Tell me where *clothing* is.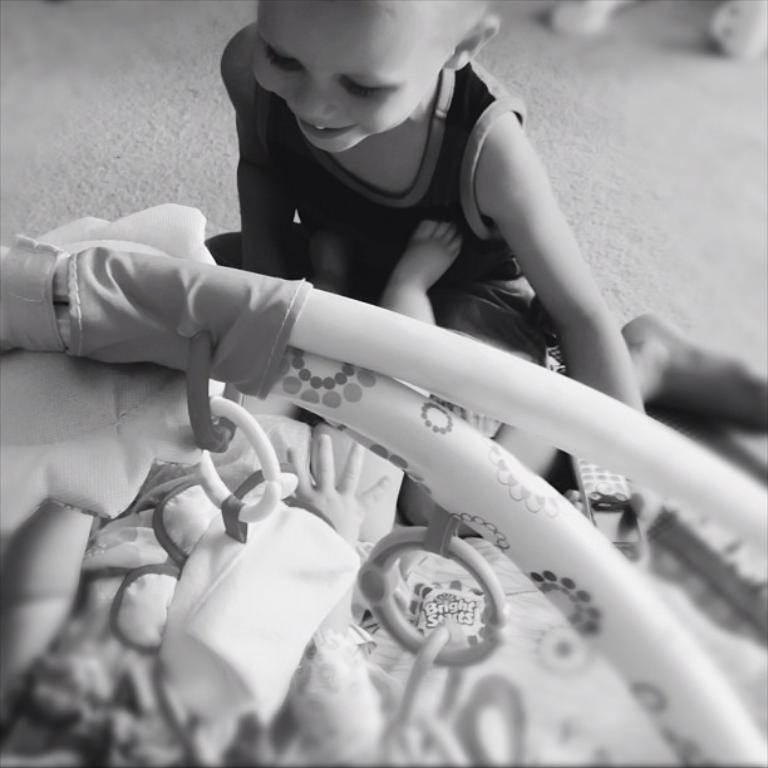
*clothing* is at {"left": 195, "top": 61, "right": 545, "bottom": 300}.
